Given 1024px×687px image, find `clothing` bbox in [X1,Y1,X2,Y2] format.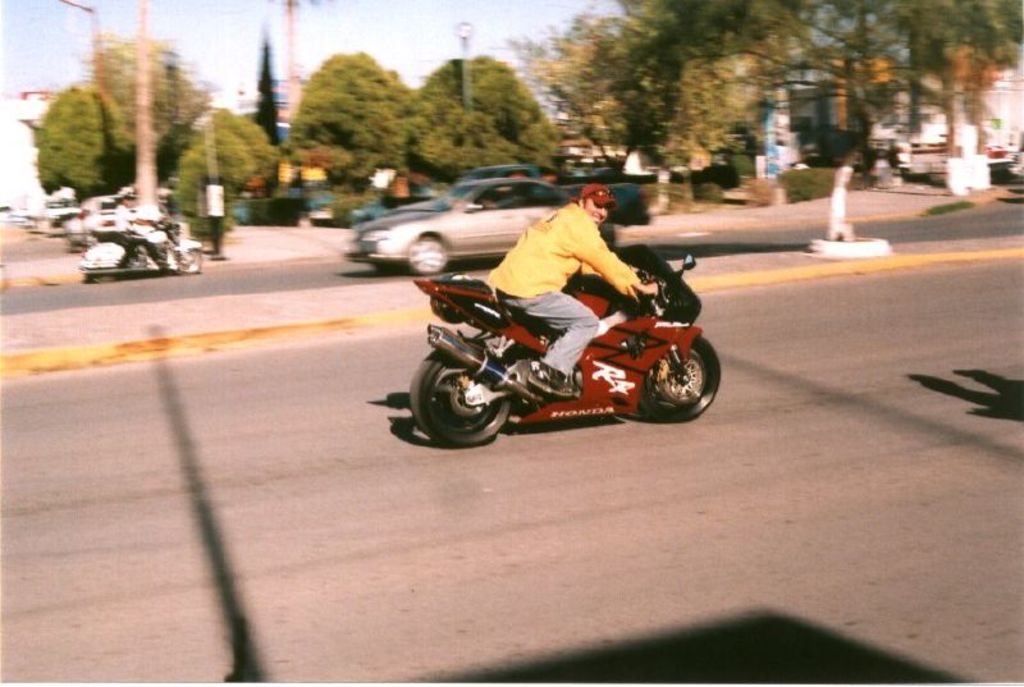
[443,192,668,368].
